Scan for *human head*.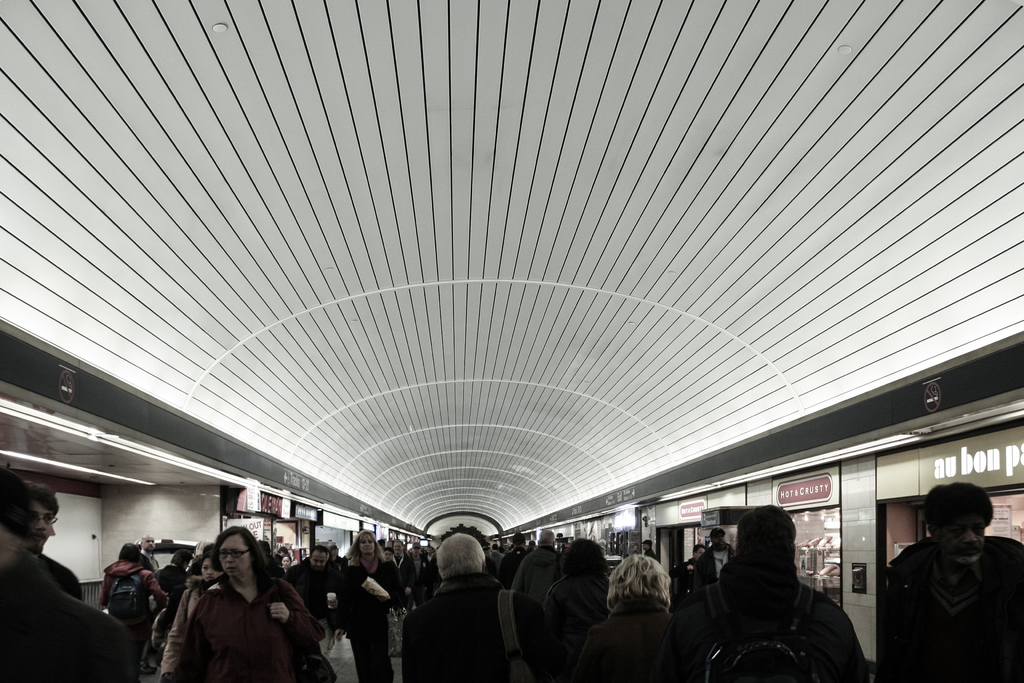
Scan result: BBox(426, 549, 442, 566).
